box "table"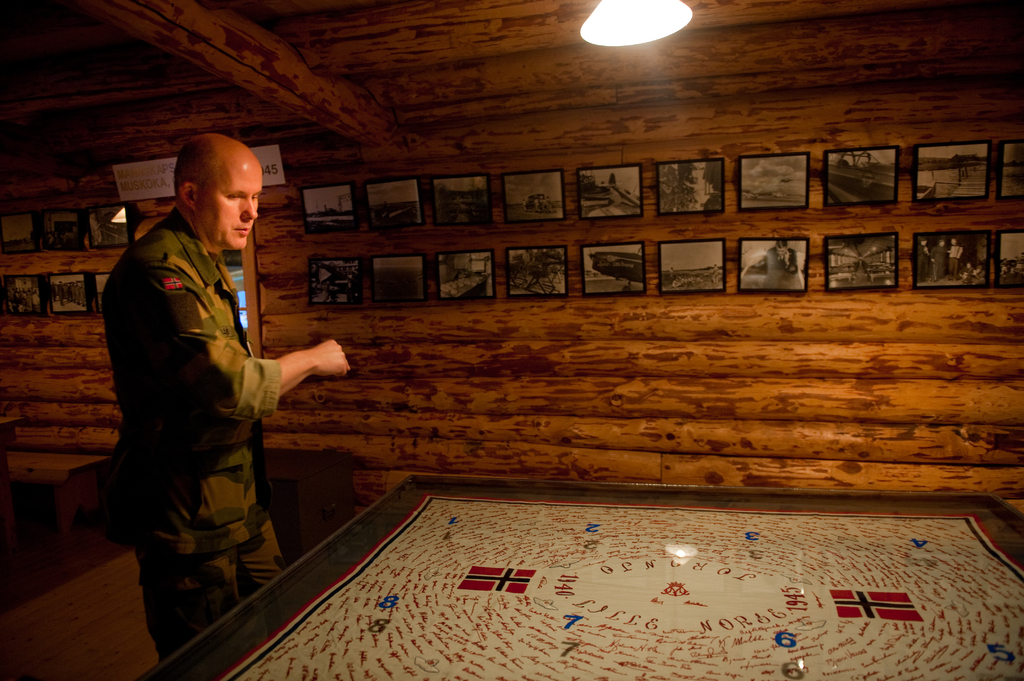
rect(4, 413, 26, 444)
